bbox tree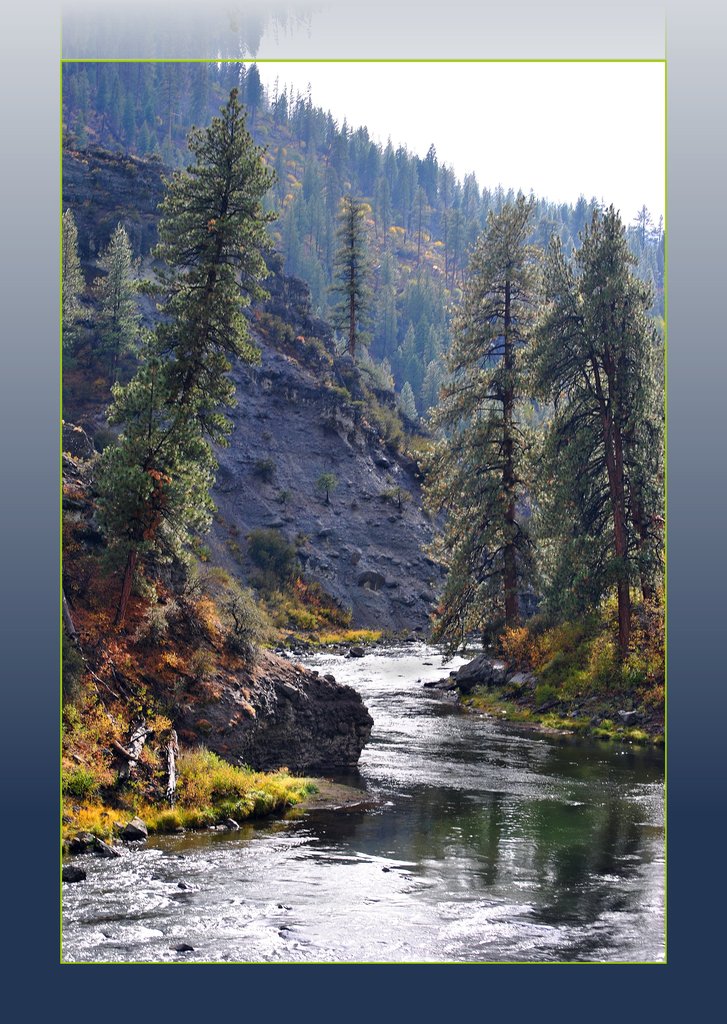
l=323, t=185, r=377, b=382
